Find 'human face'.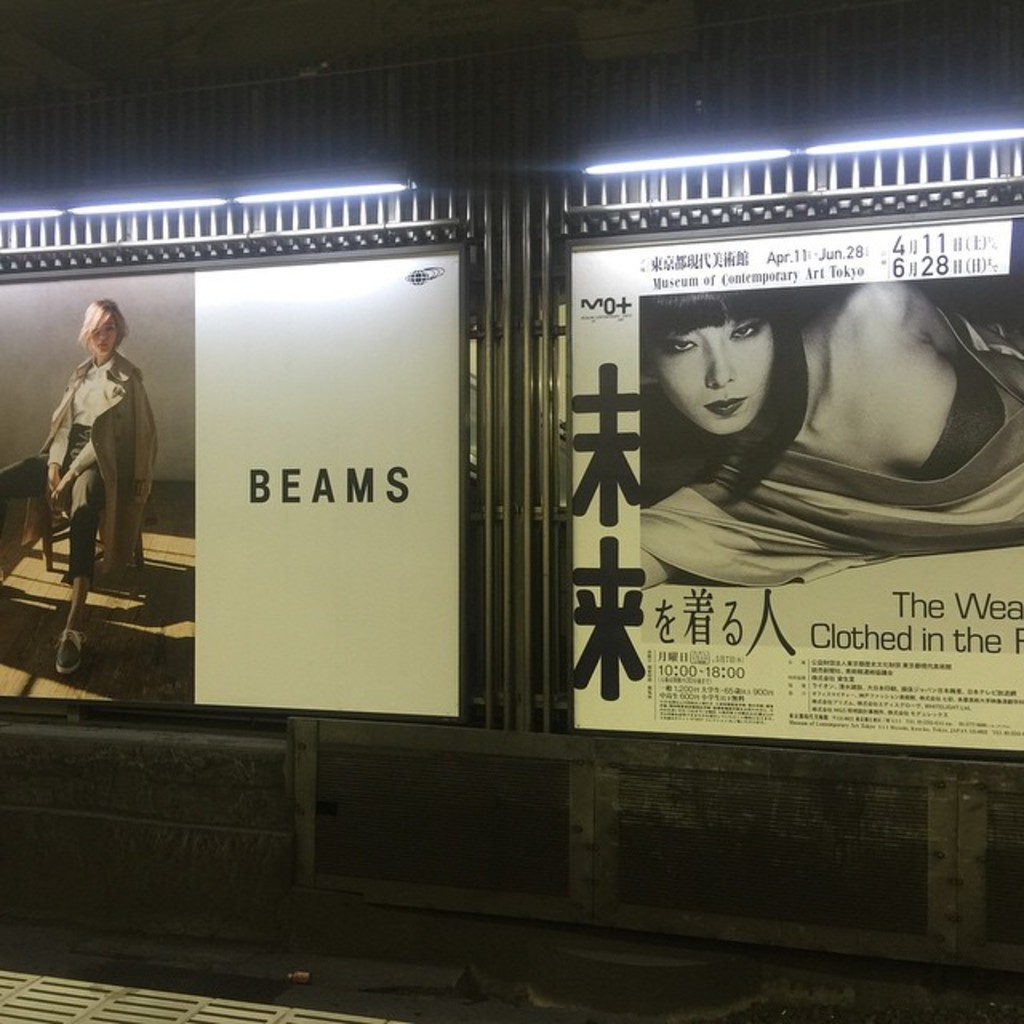
[82, 309, 120, 352].
